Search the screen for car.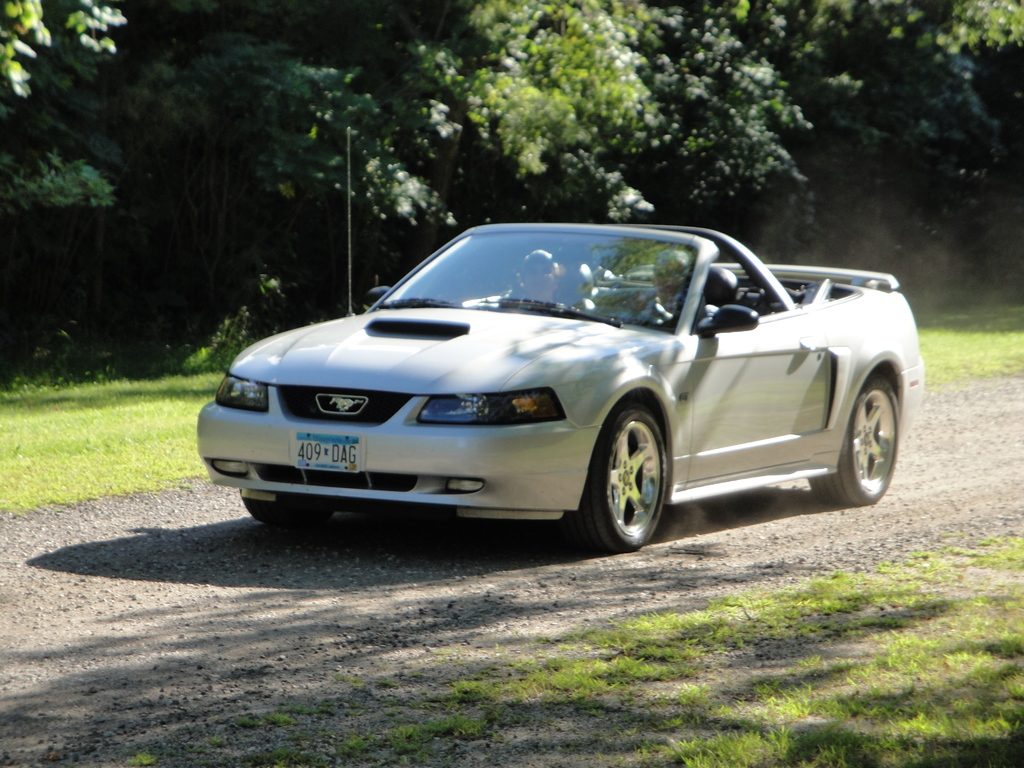
Found at bbox=(199, 127, 927, 552).
